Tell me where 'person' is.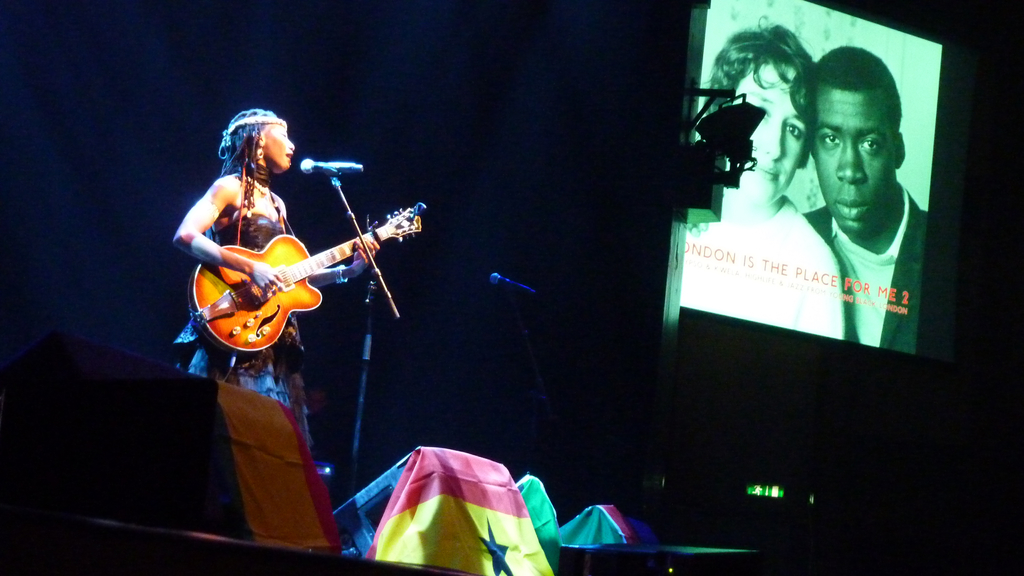
'person' is at bbox(698, 13, 847, 339).
